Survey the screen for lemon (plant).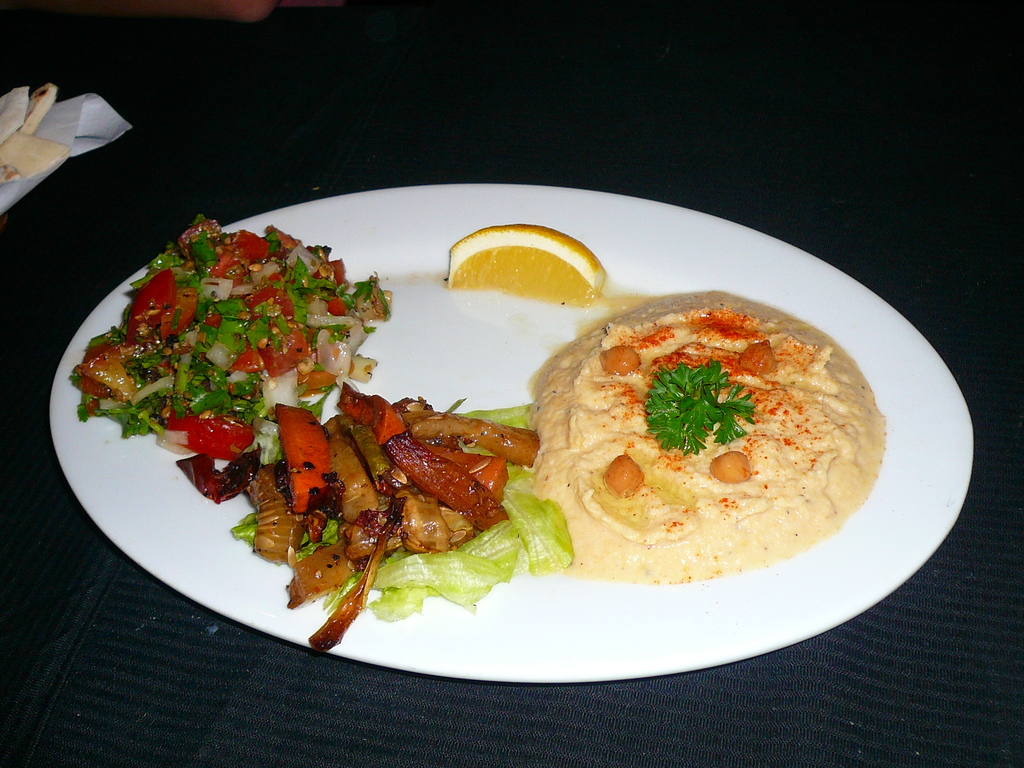
Survey found: crop(445, 223, 605, 306).
